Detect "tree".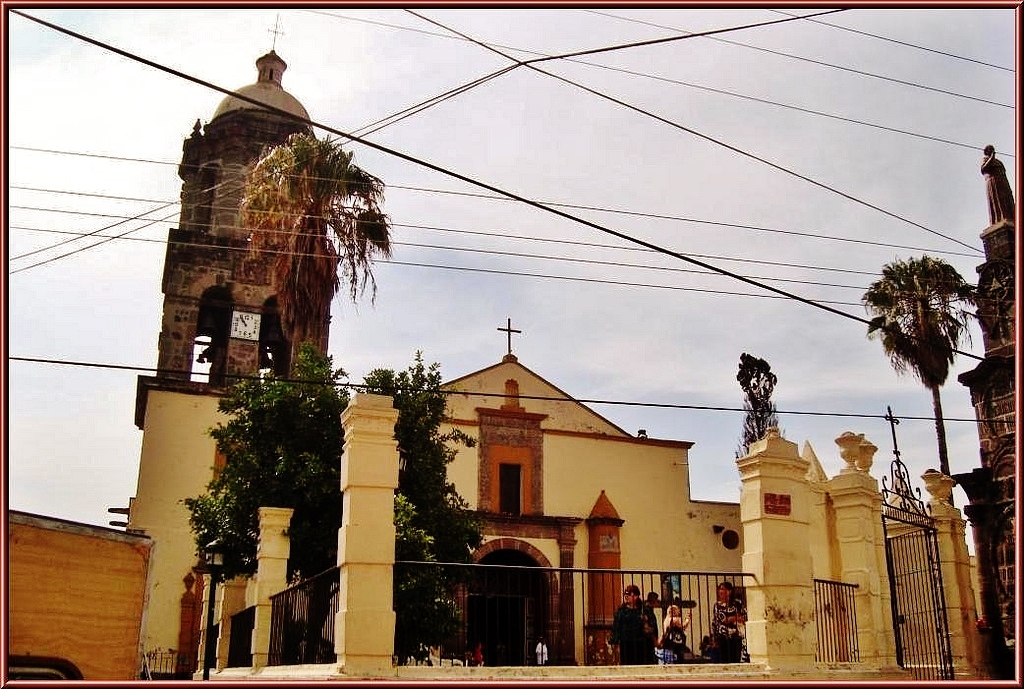
Detected at BBox(736, 347, 780, 456).
